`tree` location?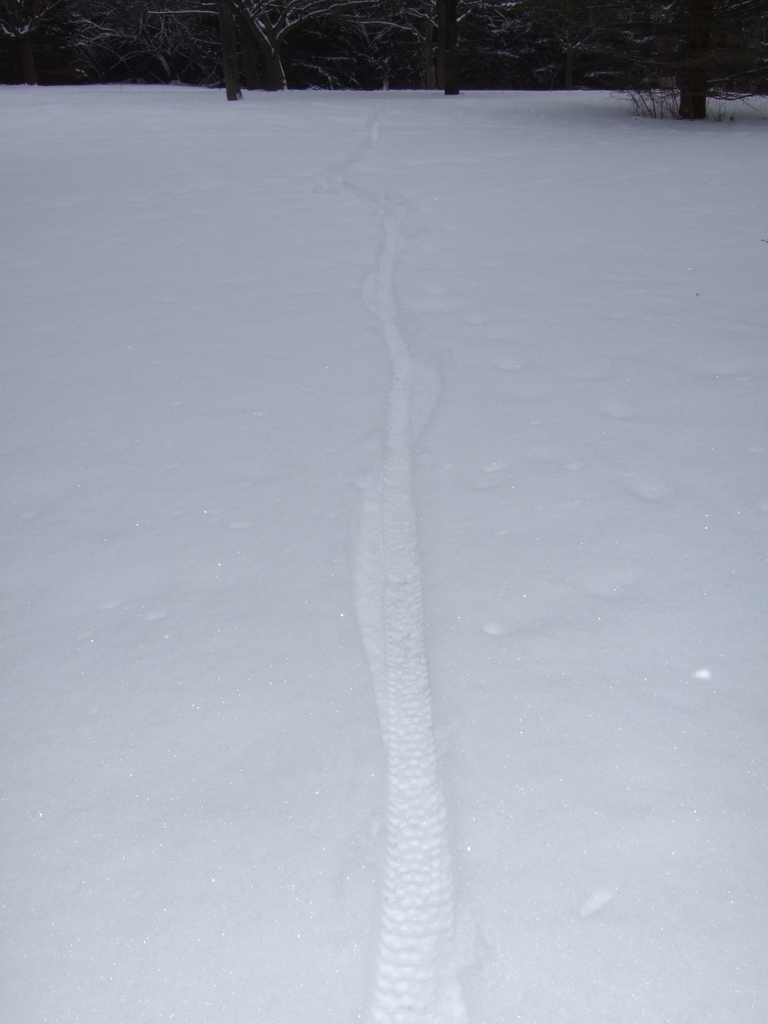
region(211, 0, 243, 96)
